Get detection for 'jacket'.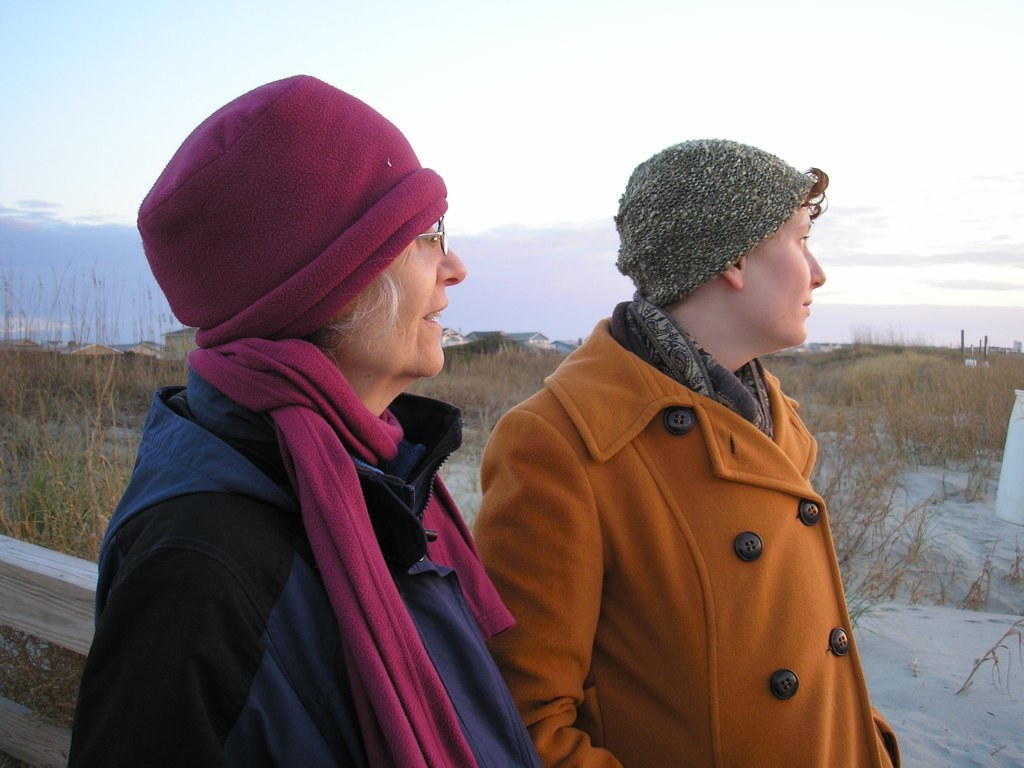
Detection: [x1=471, y1=311, x2=901, y2=767].
